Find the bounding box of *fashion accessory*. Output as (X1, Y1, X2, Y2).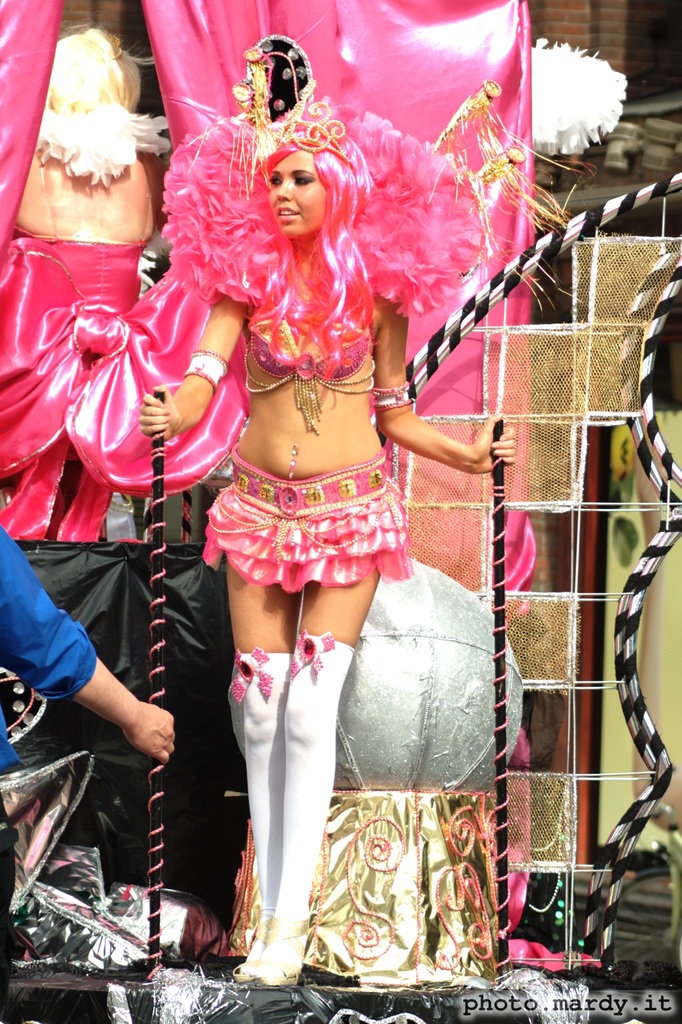
(183, 351, 231, 395).
